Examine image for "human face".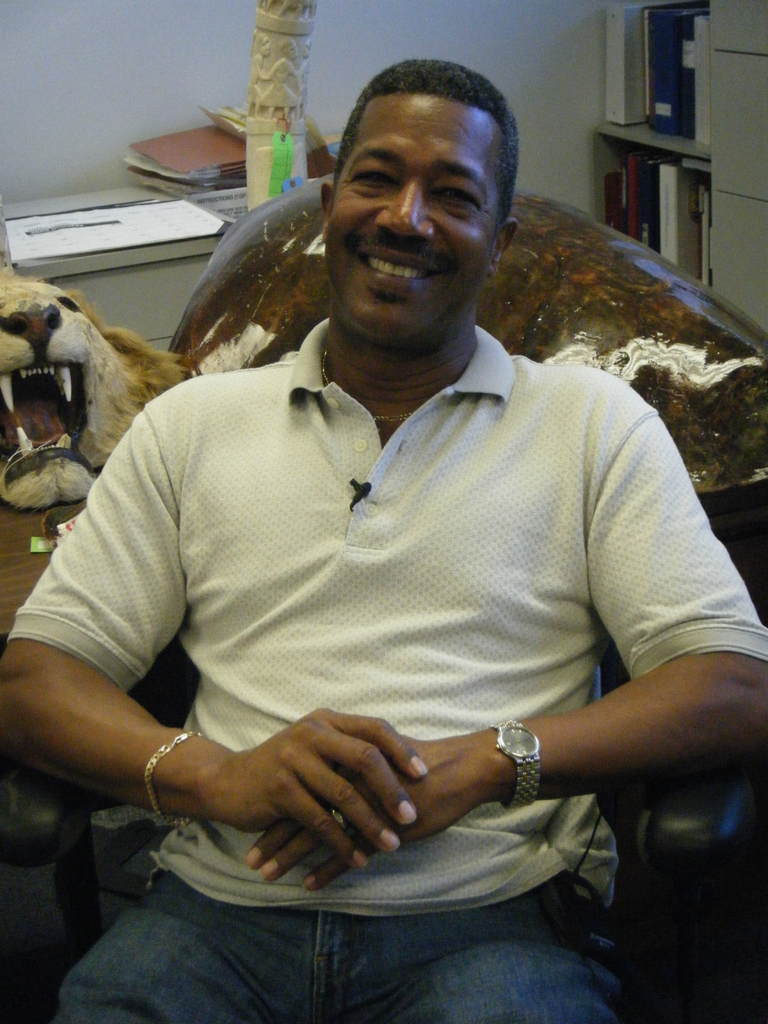
Examination result: (340, 99, 486, 342).
